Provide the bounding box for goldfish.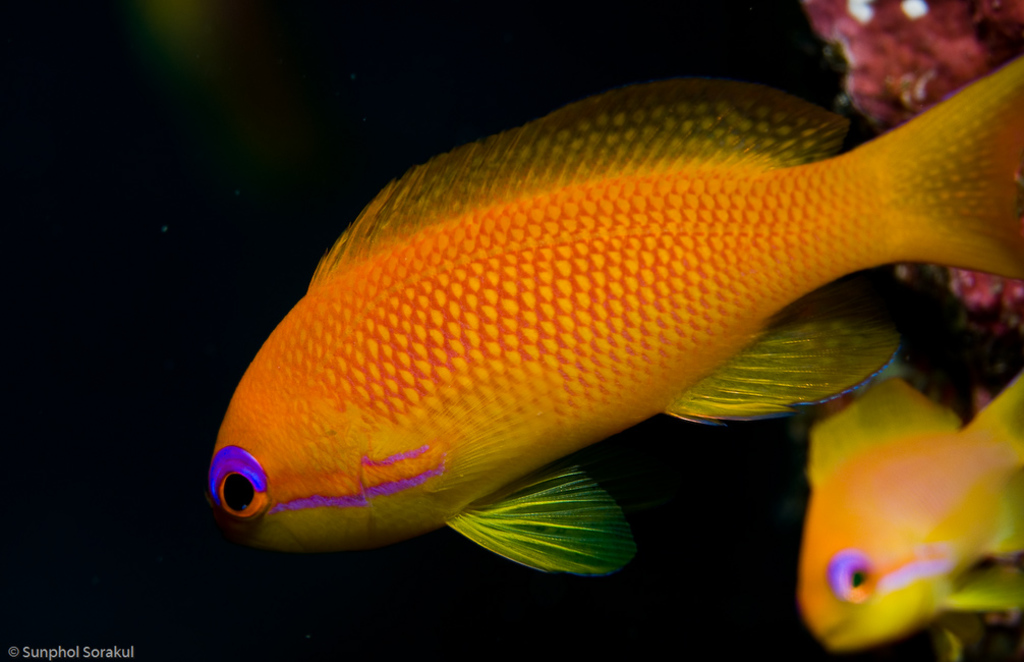
(182, 72, 1019, 594).
